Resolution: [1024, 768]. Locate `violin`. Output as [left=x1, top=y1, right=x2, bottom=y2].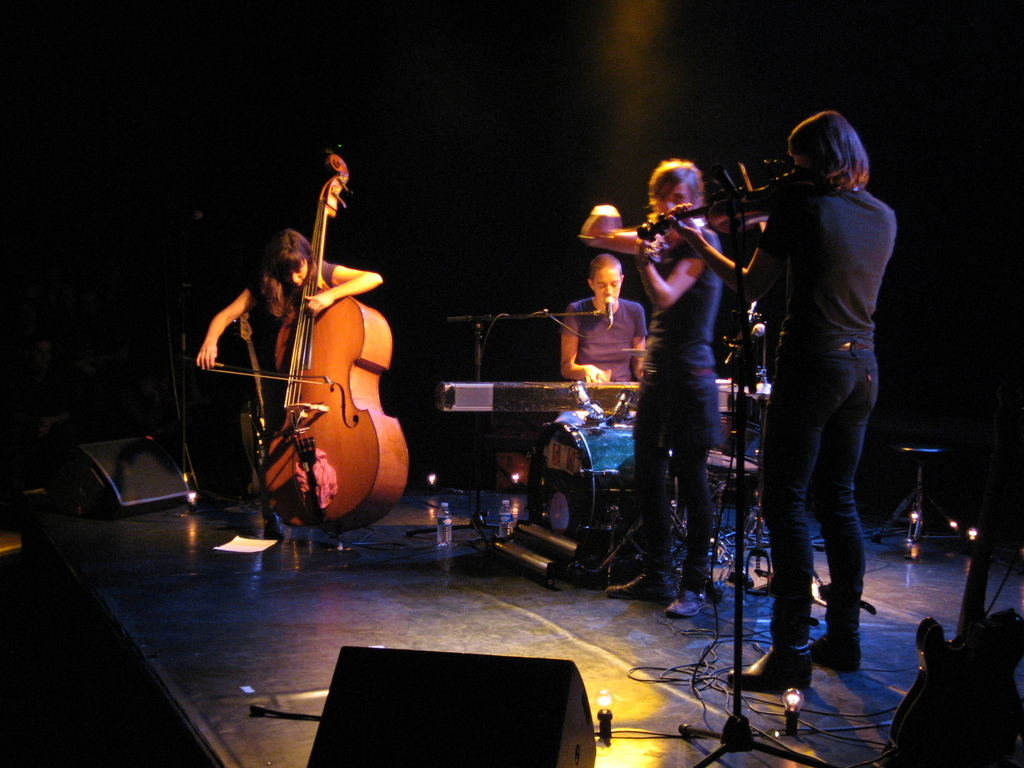
[left=577, top=198, right=730, bottom=264].
